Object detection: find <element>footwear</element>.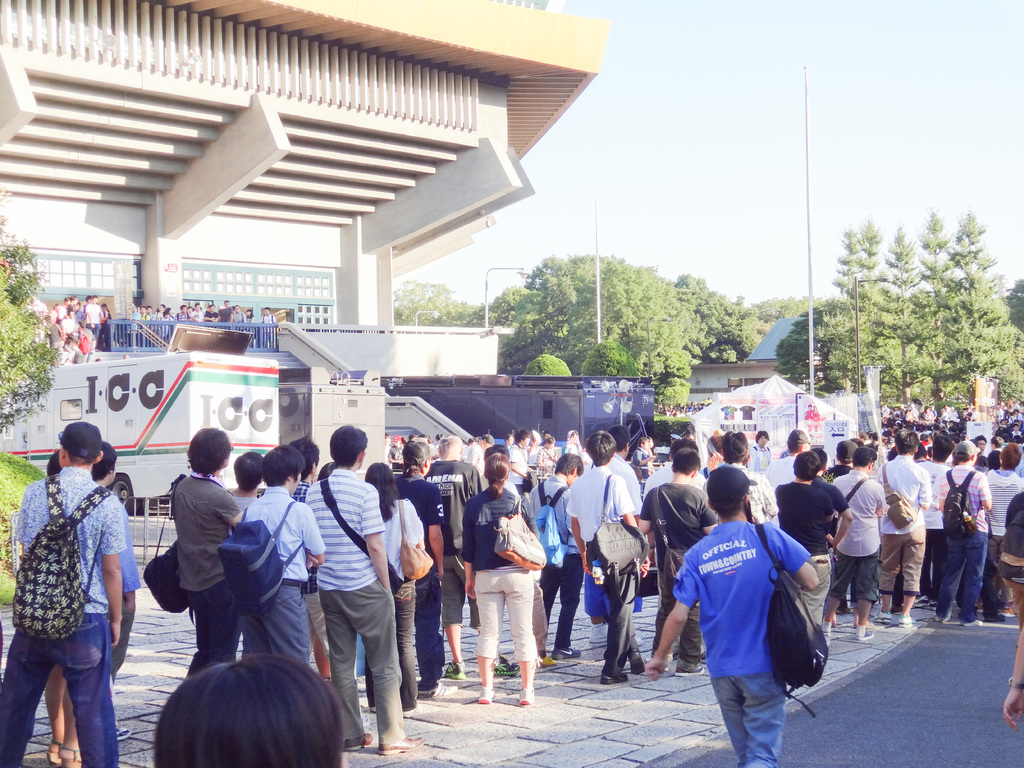
(x1=440, y1=658, x2=467, y2=682).
